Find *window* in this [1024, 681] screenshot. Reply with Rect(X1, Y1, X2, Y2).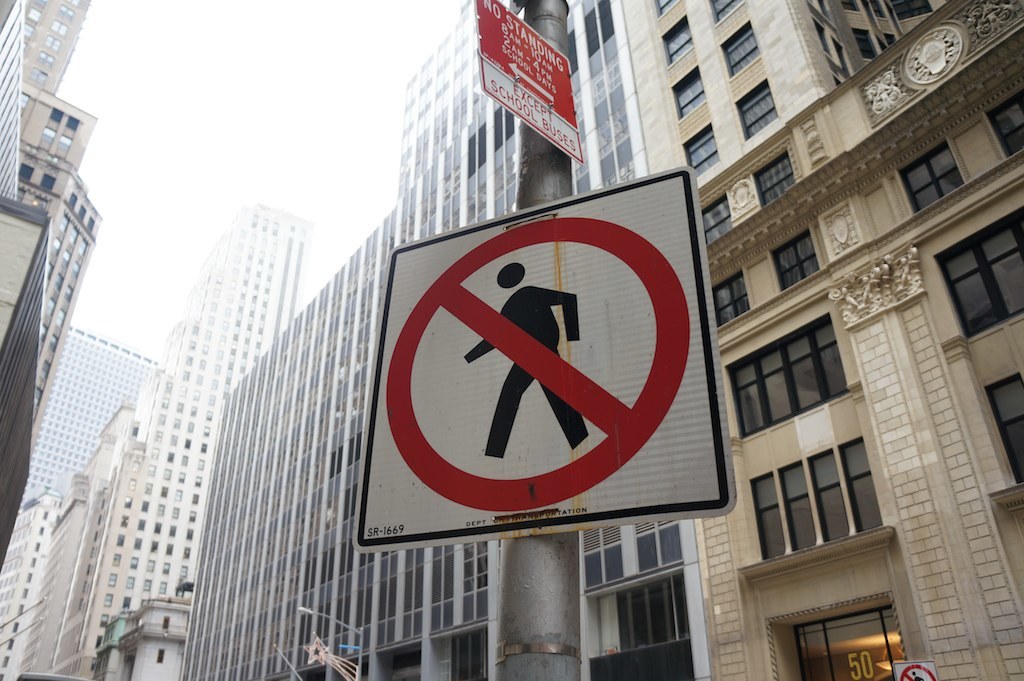
Rect(635, 519, 682, 577).
